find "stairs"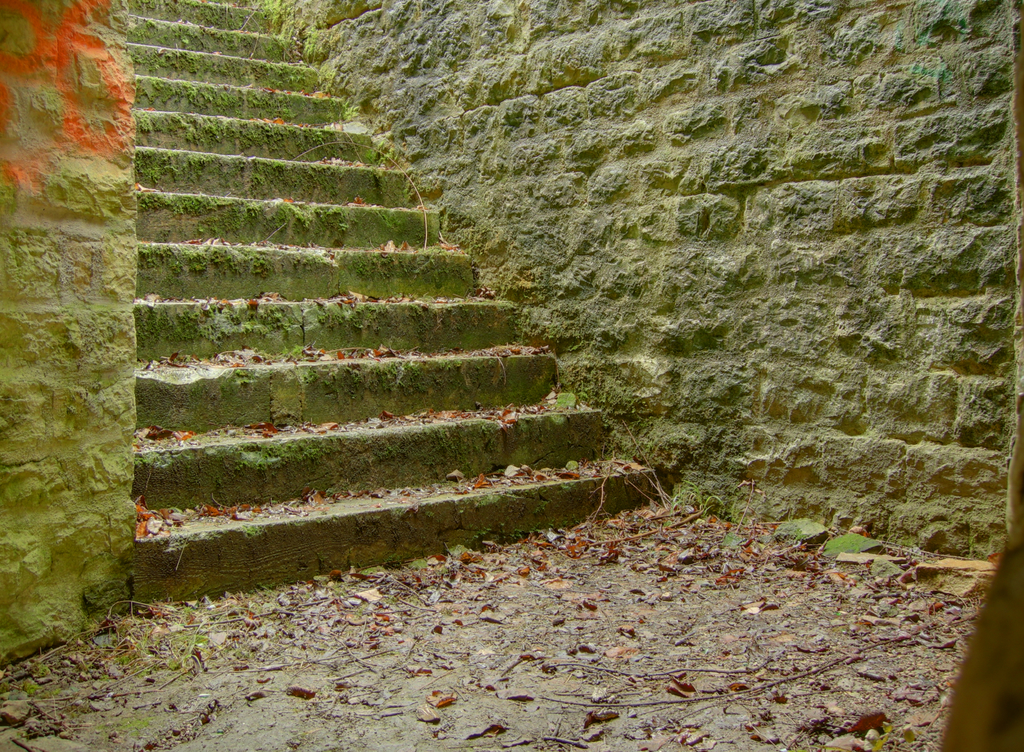
128/0/665/620
